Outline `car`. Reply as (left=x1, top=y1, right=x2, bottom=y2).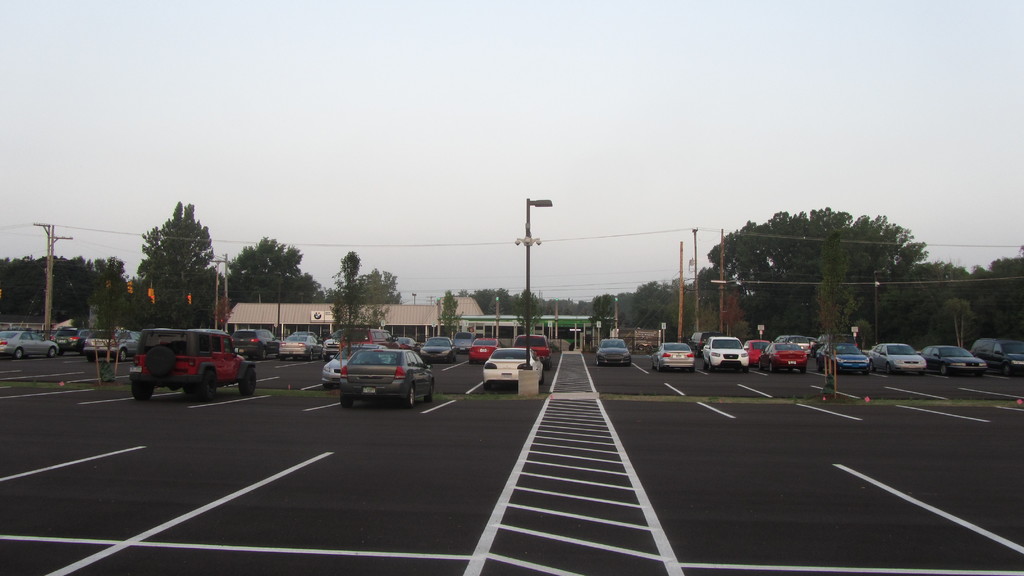
(left=319, top=344, right=373, bottom=384).
